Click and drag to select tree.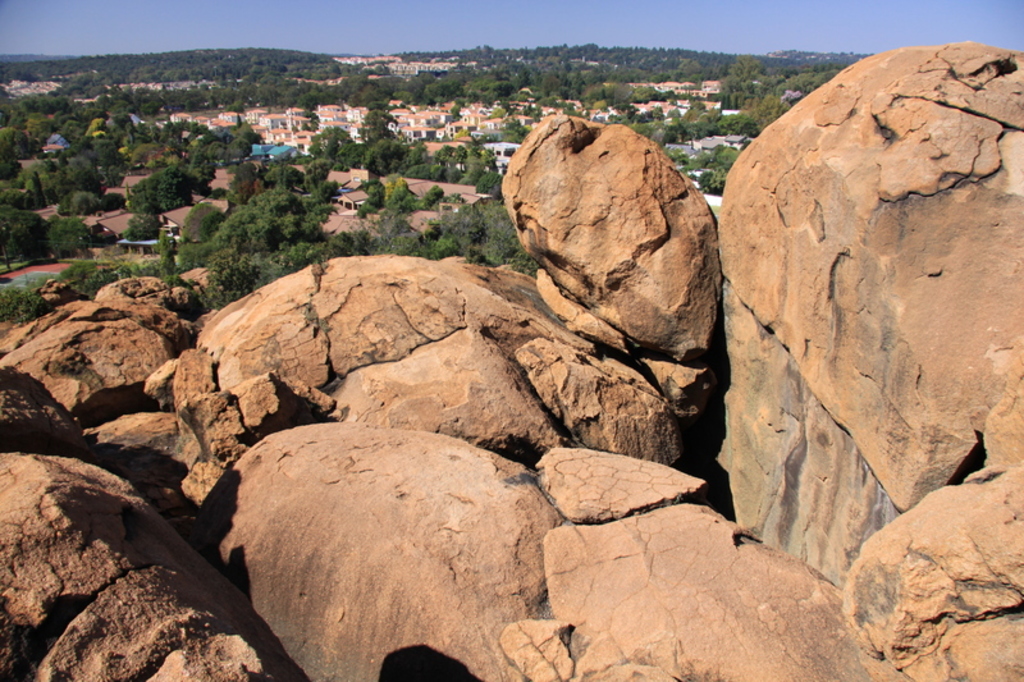
Selection: rect(566, 70, 588, 93).
